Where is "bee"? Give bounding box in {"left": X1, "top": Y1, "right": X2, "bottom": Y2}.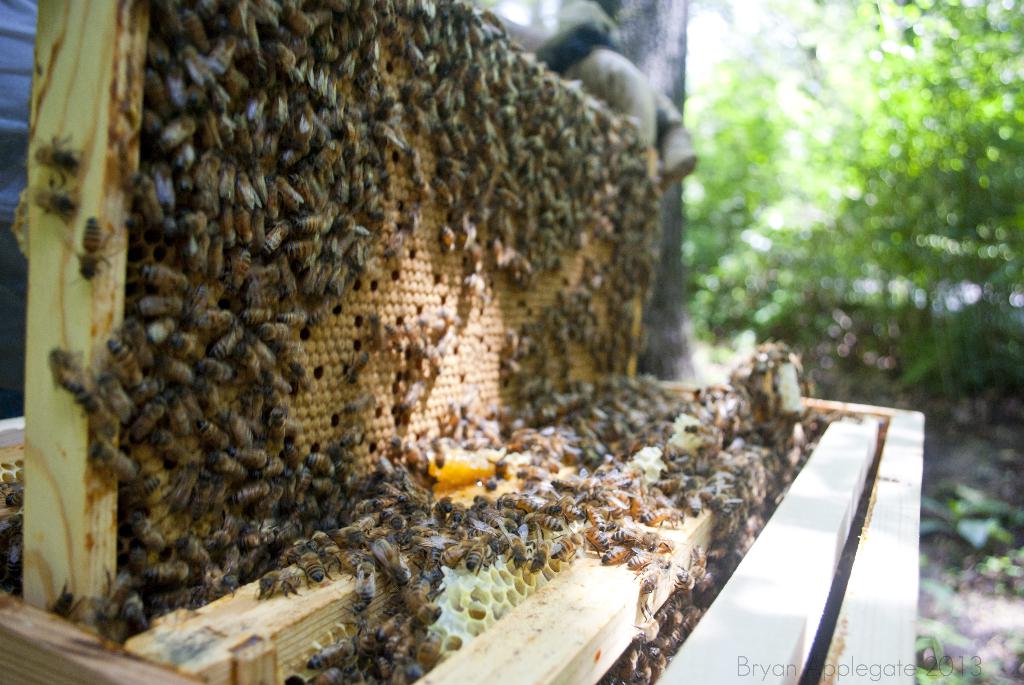
{"left": 97, "top": 574, "right": 136, "bottom": 613}.
